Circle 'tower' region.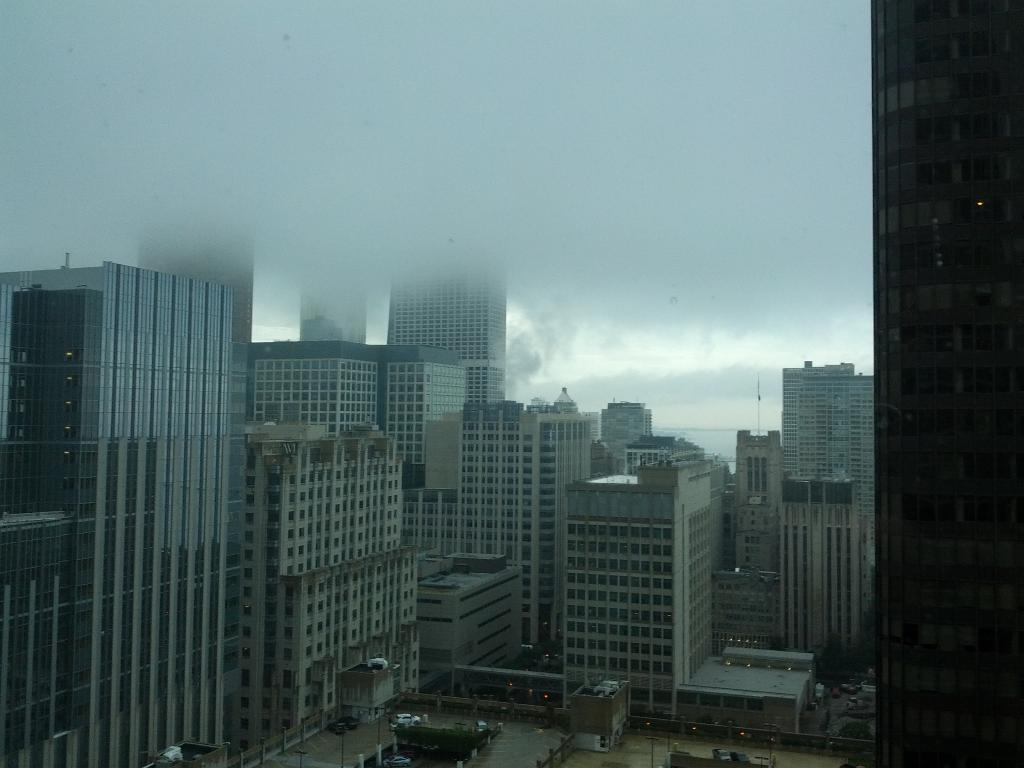
Region: bbox=(708, 564, 787, 647).
